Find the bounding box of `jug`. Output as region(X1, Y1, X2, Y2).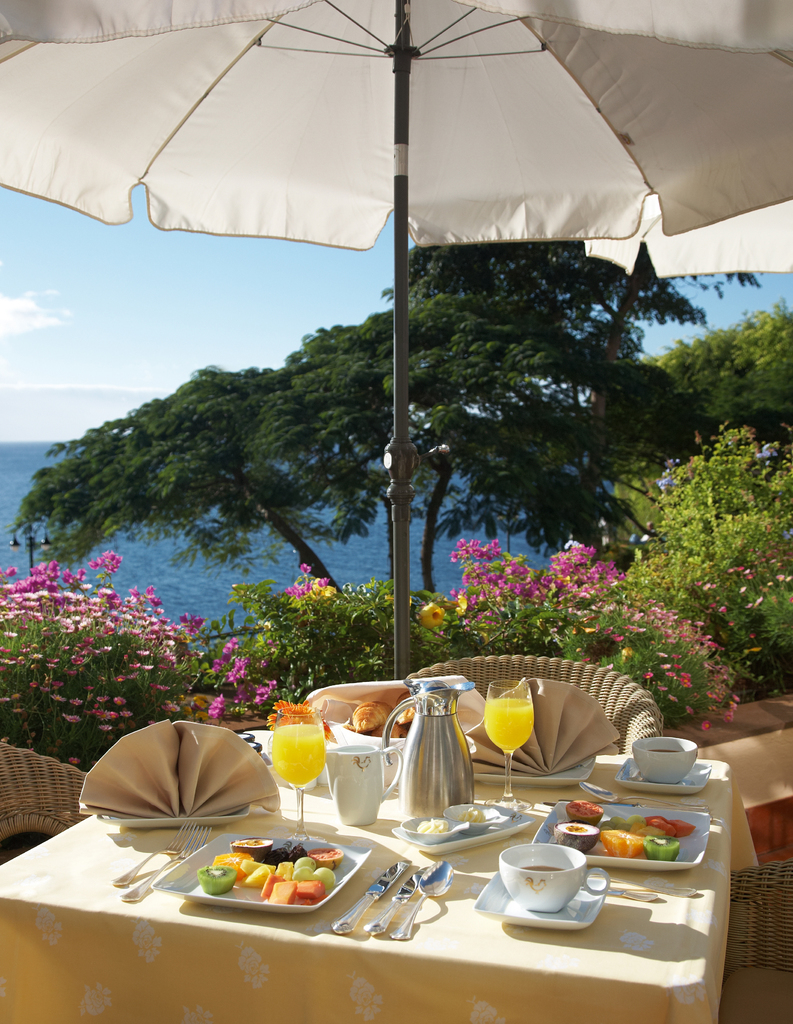
region(382, 677, 478, 818).
